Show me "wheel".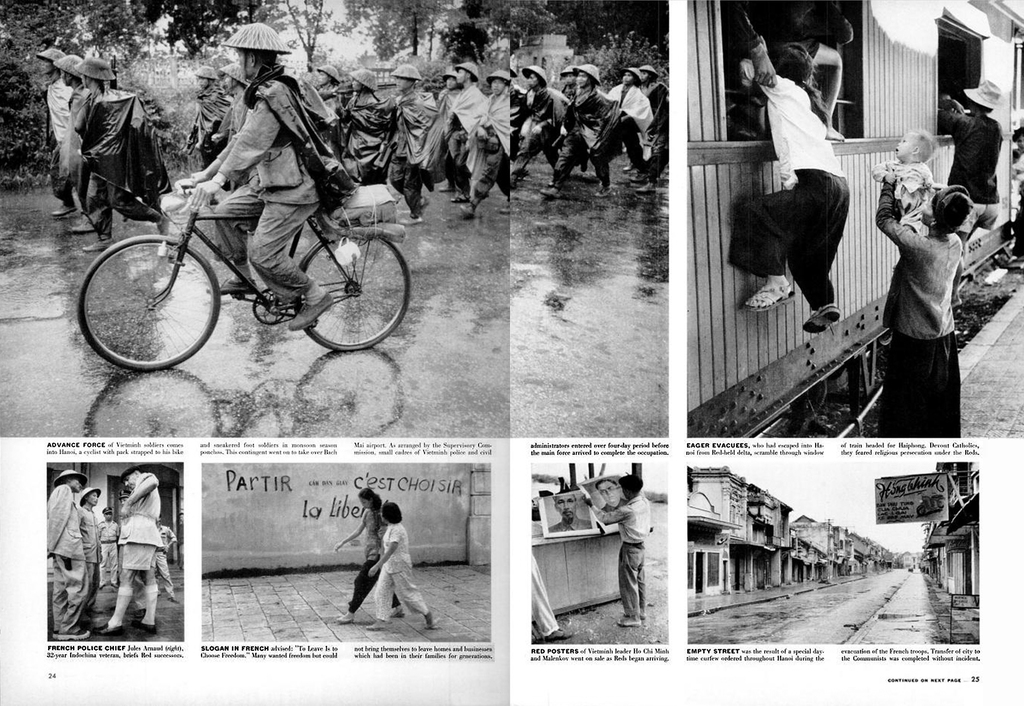
"wheel" is here: crop(76, 220, 213, 365).
